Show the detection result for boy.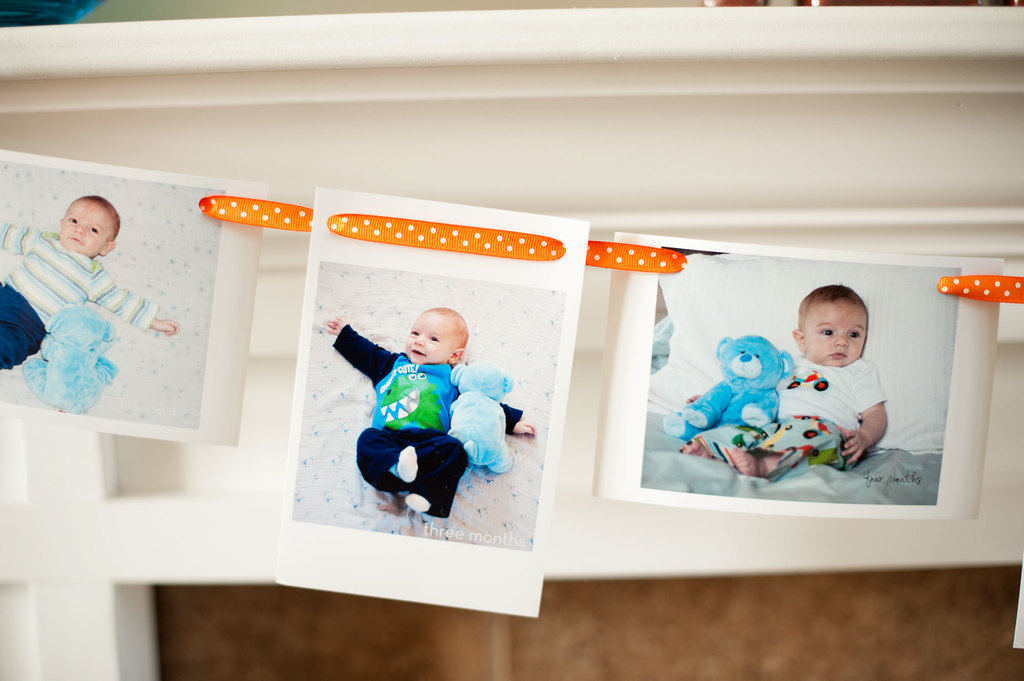
rect(686, 280, 896, 482).
